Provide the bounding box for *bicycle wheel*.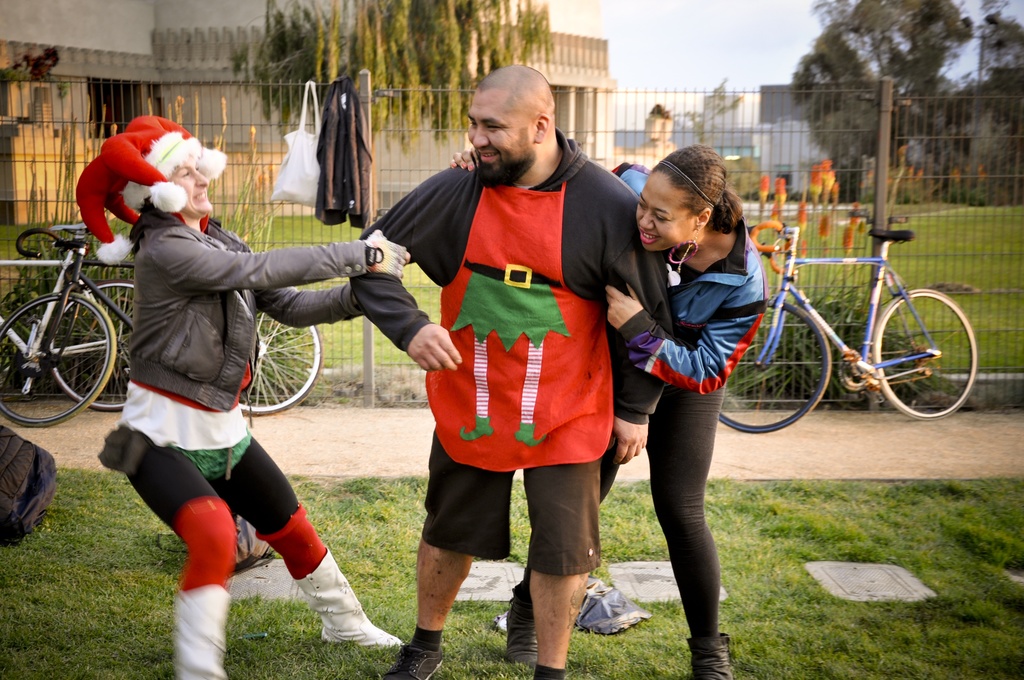
232/298/324/415.
